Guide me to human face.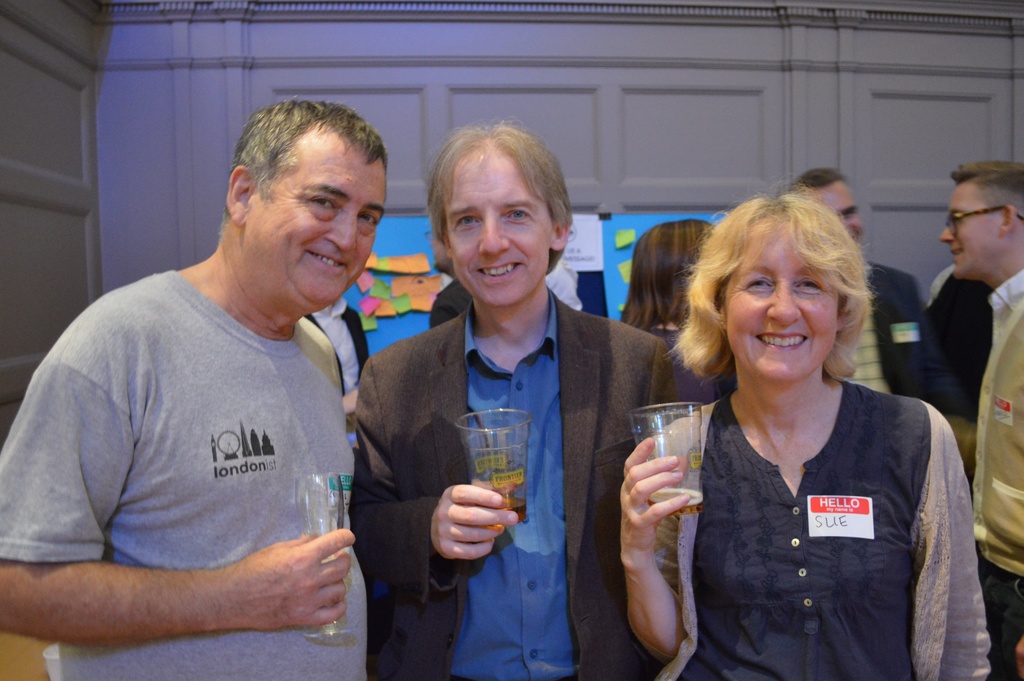
Guidance: crop(939, 185, 999, 279).
